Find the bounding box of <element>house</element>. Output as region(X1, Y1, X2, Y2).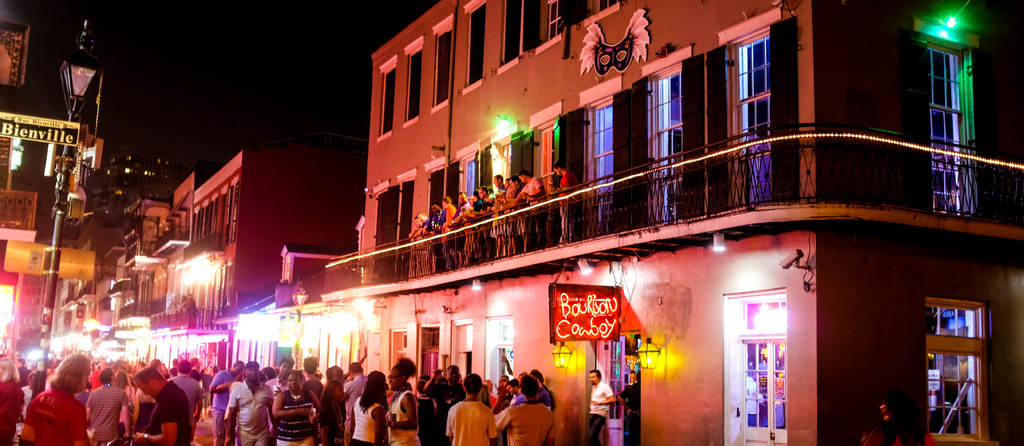
region(0, 13, 370, 387).
